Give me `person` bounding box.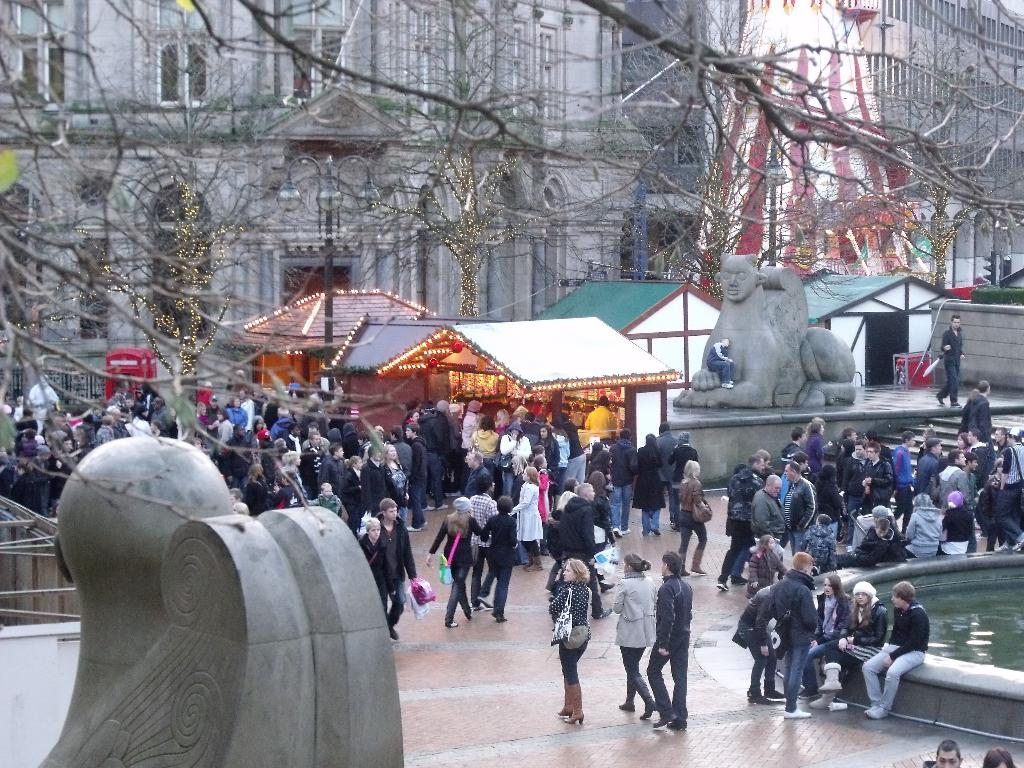
369:496:445:632.
